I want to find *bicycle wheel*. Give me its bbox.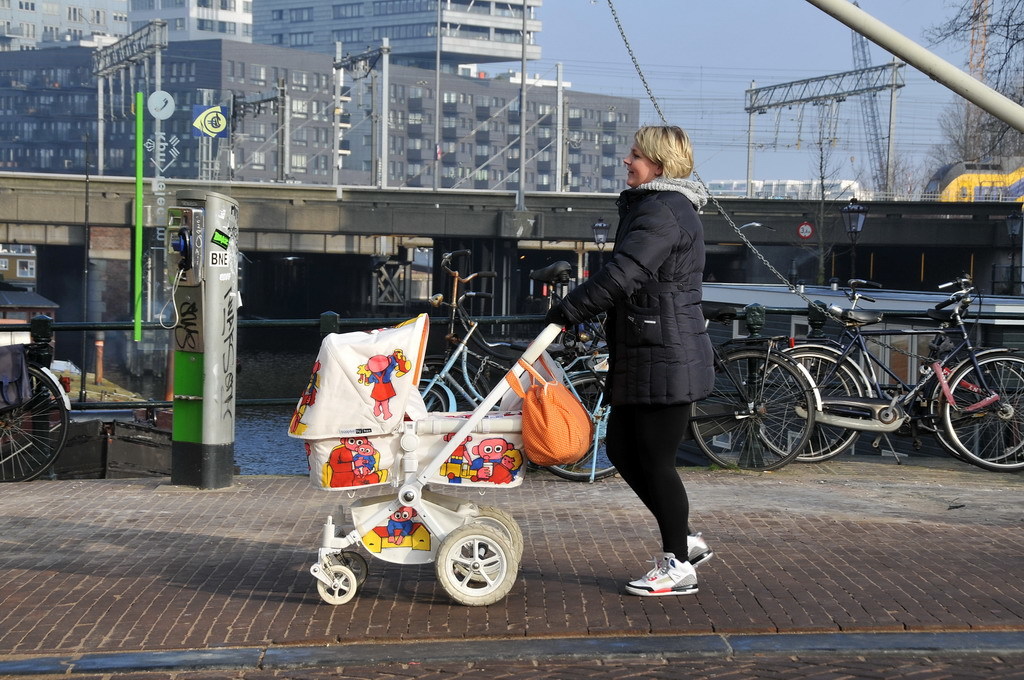
(414, 380, 442, 409).
